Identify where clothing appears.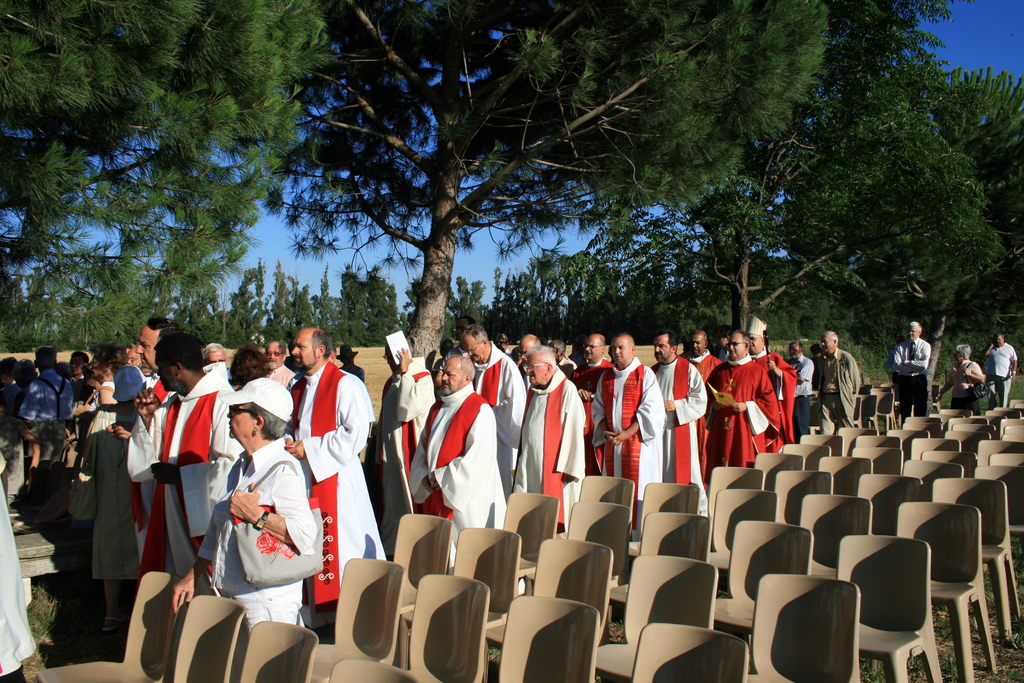
Appears at 792:350:810:445.
